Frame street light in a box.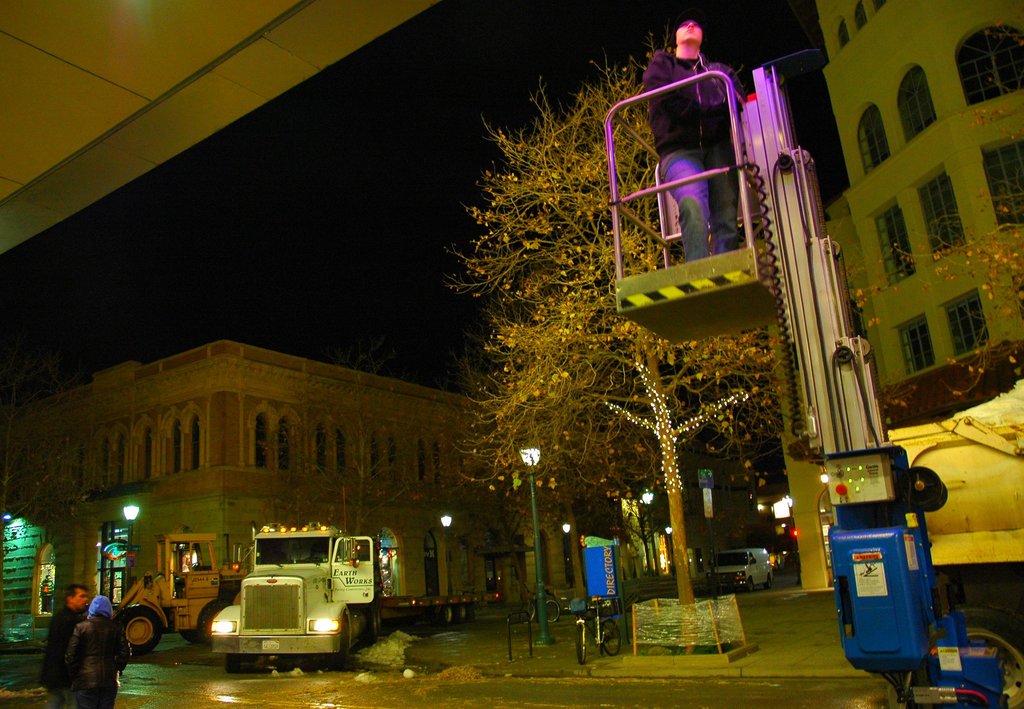
662:524:675:570.
